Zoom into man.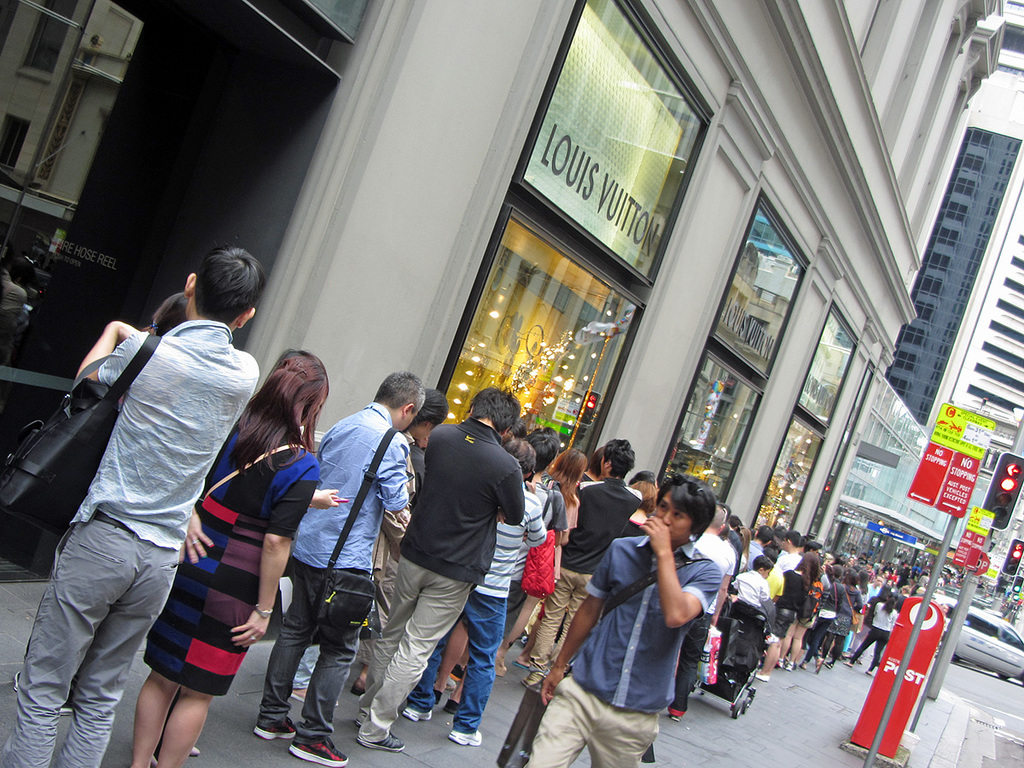
Zoom target: pyautogui.locateOnScreen(515, 471, 721, 767).
